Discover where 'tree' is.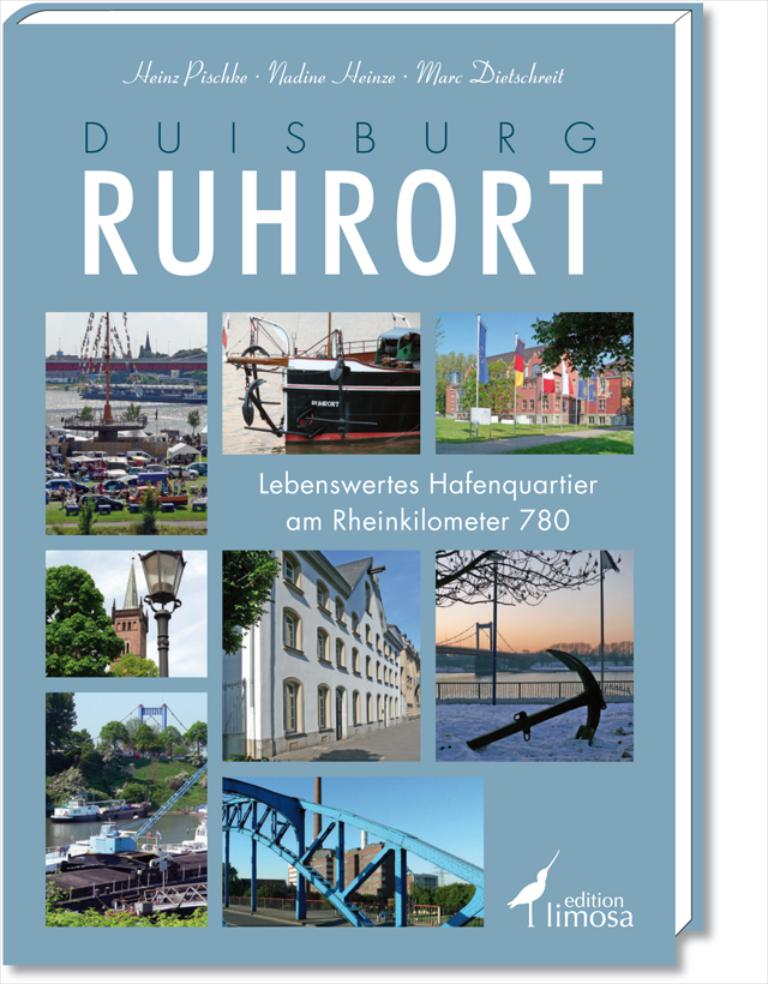
Discovered at select_region(158, 721, 185, 762).
